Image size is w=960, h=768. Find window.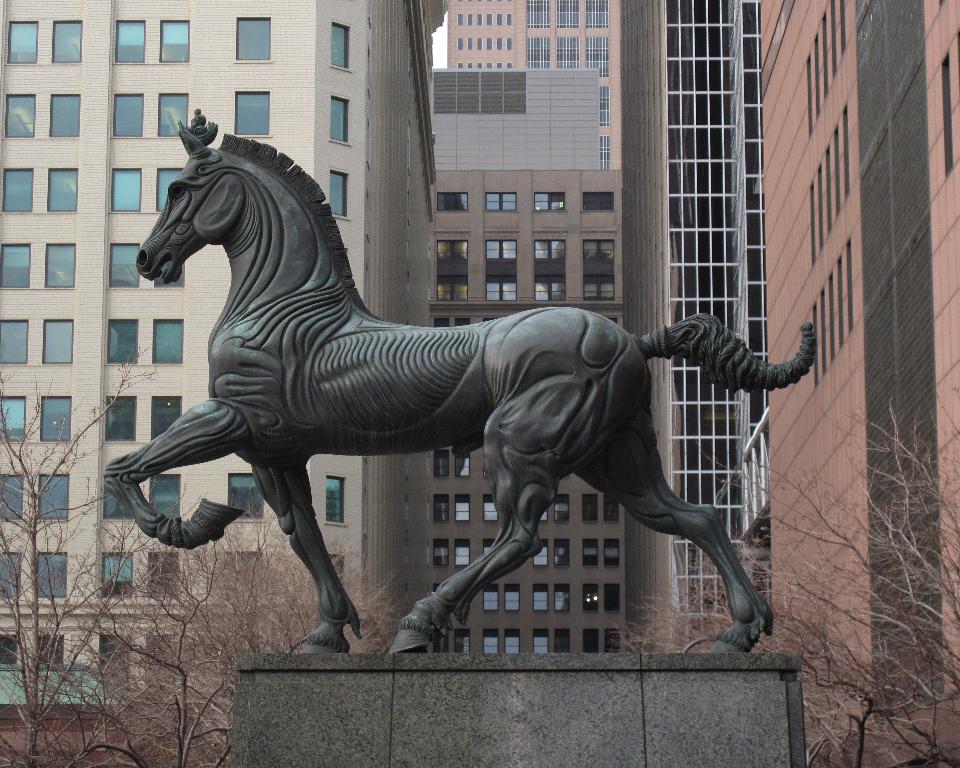
BBox(494, 61, 503, 72).
